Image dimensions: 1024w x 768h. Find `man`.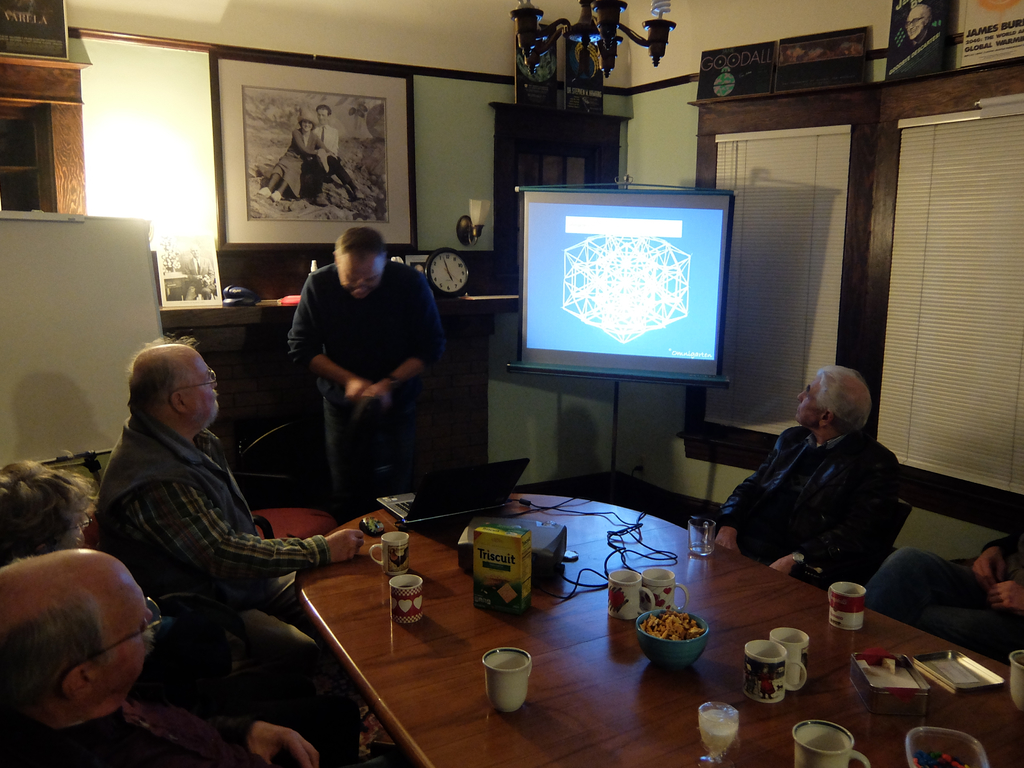
[717,365,900,591].
